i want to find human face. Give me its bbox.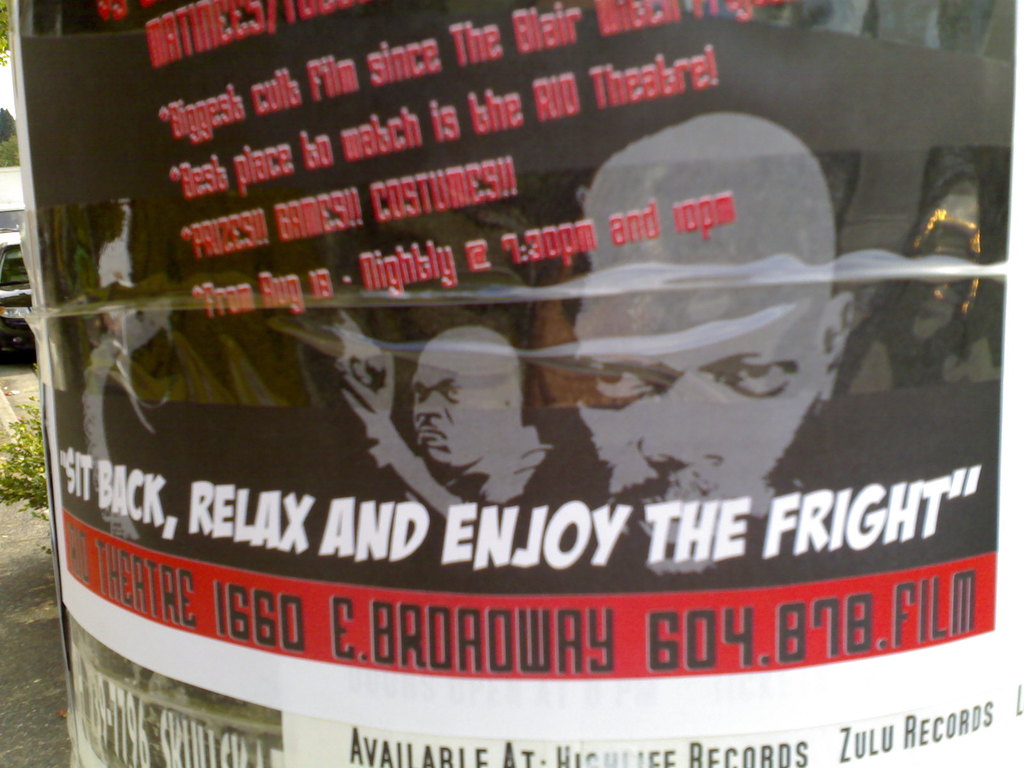
l=569, t=142, r=820, b=561.
